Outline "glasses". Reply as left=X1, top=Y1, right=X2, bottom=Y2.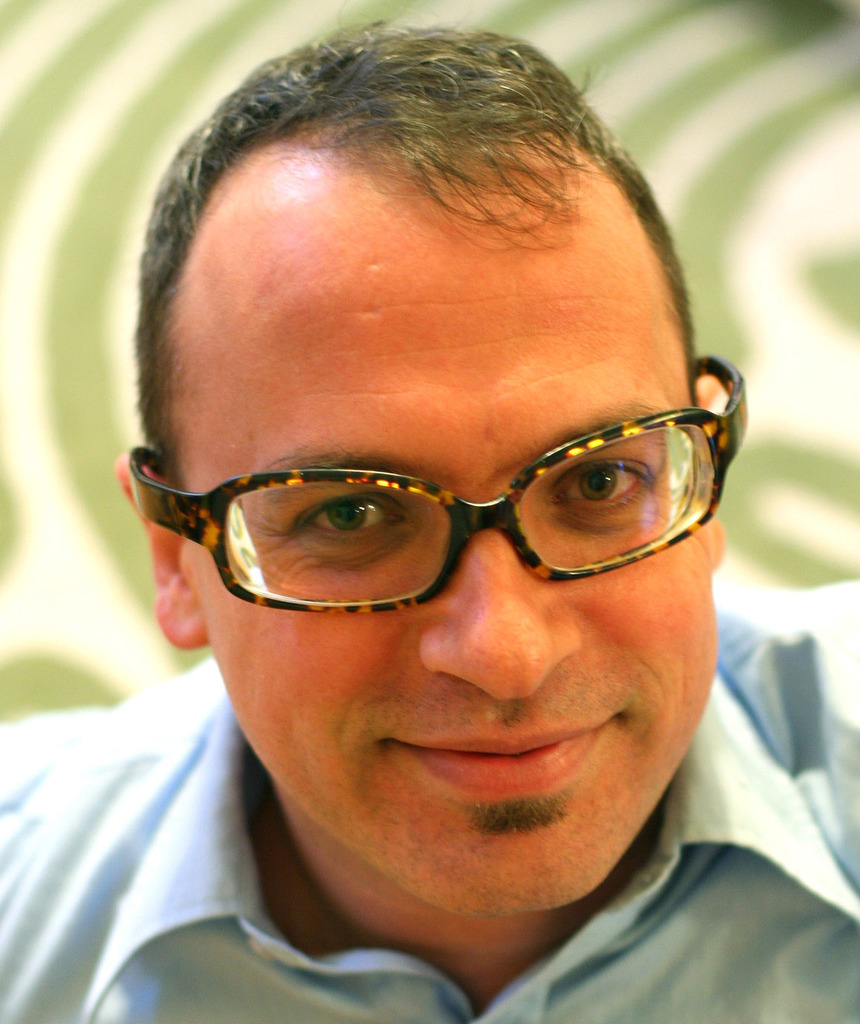
left=141, top=365, right=746, bottom=609.
